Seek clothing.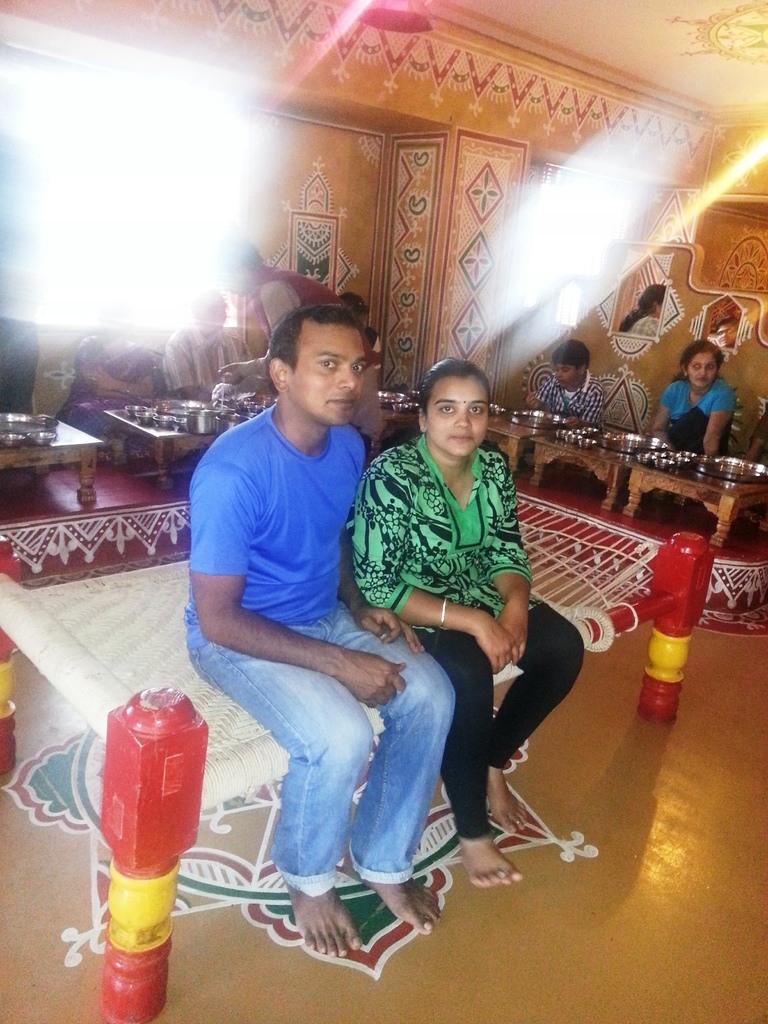
(248, 263, 383, 435).
